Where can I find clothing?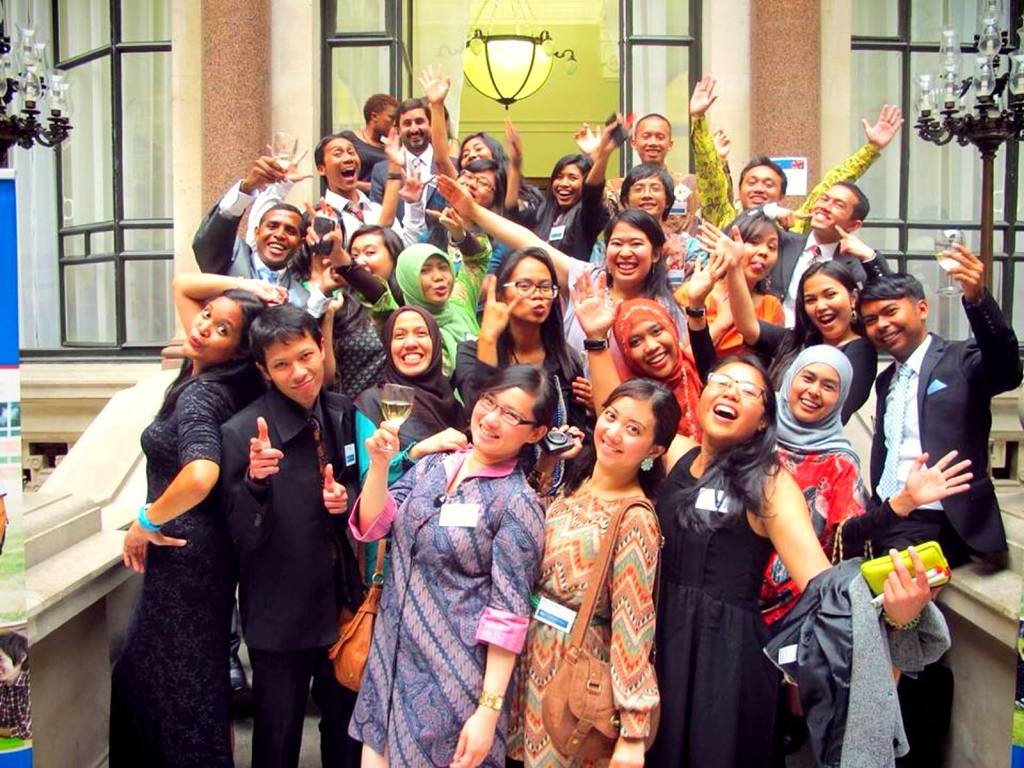
You can find it at x1=195 y1=318 x2=348 y2=749.
